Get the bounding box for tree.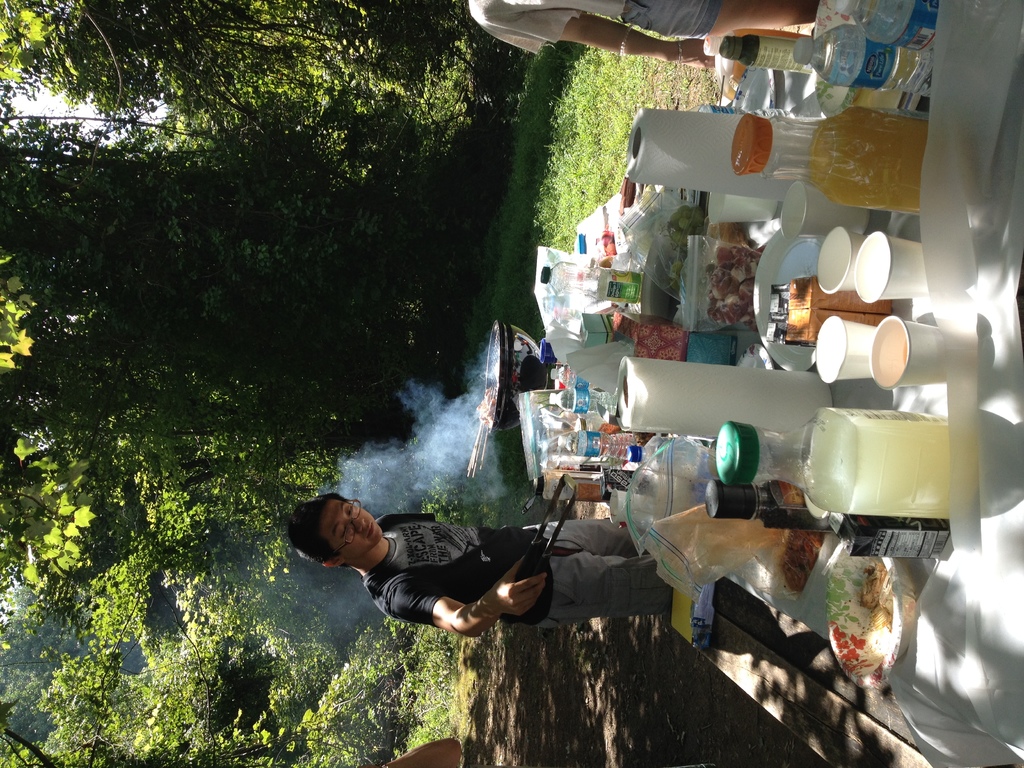
box(0, 583, 143, 747).
